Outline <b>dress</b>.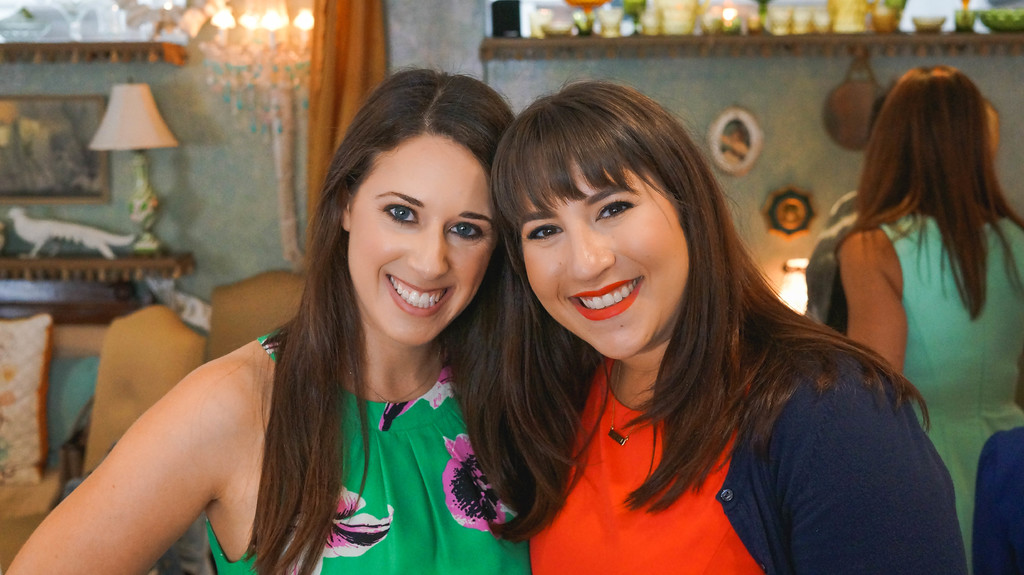
Outline: 880,219,1023,574.
